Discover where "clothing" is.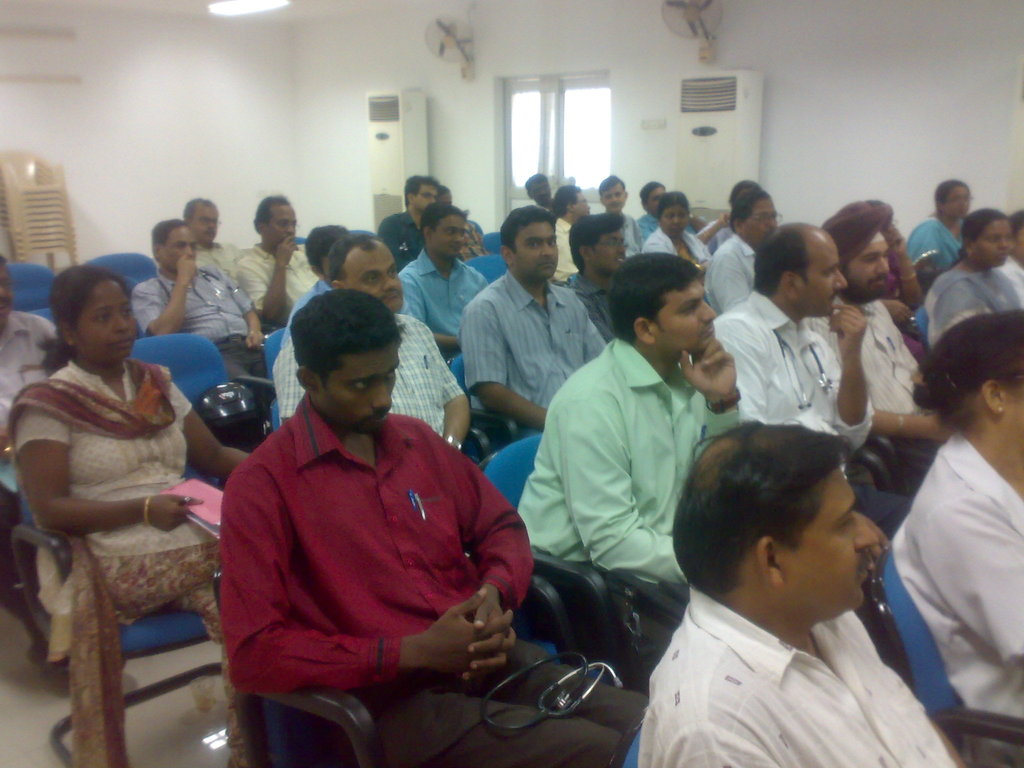
Discovered at region(913, 217, 956, 284).
